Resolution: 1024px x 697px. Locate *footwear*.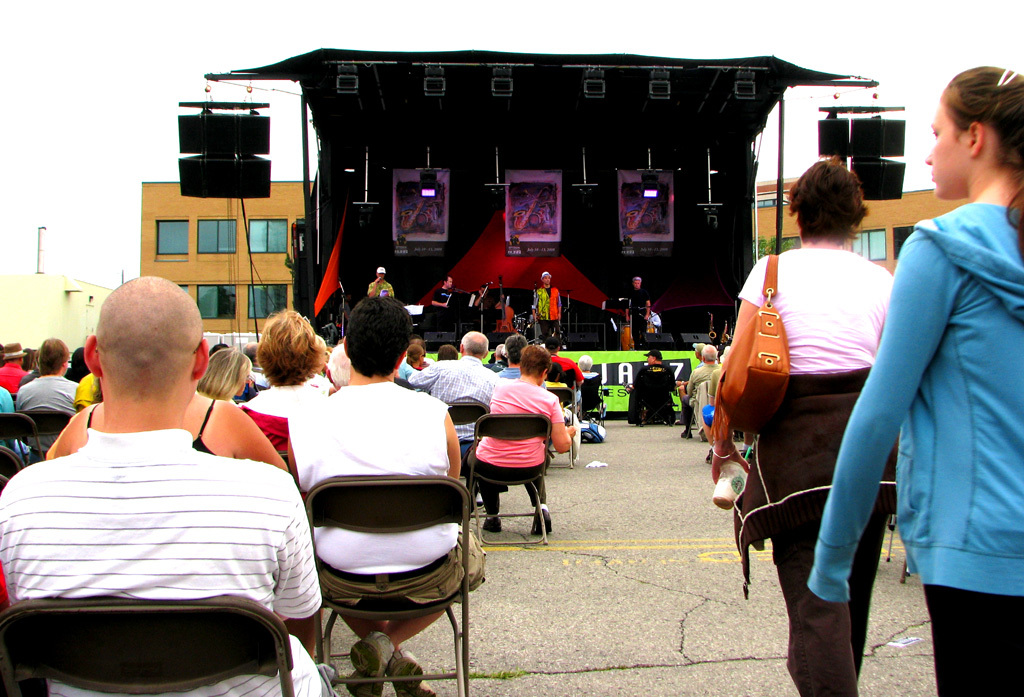
482/512/503/535.
